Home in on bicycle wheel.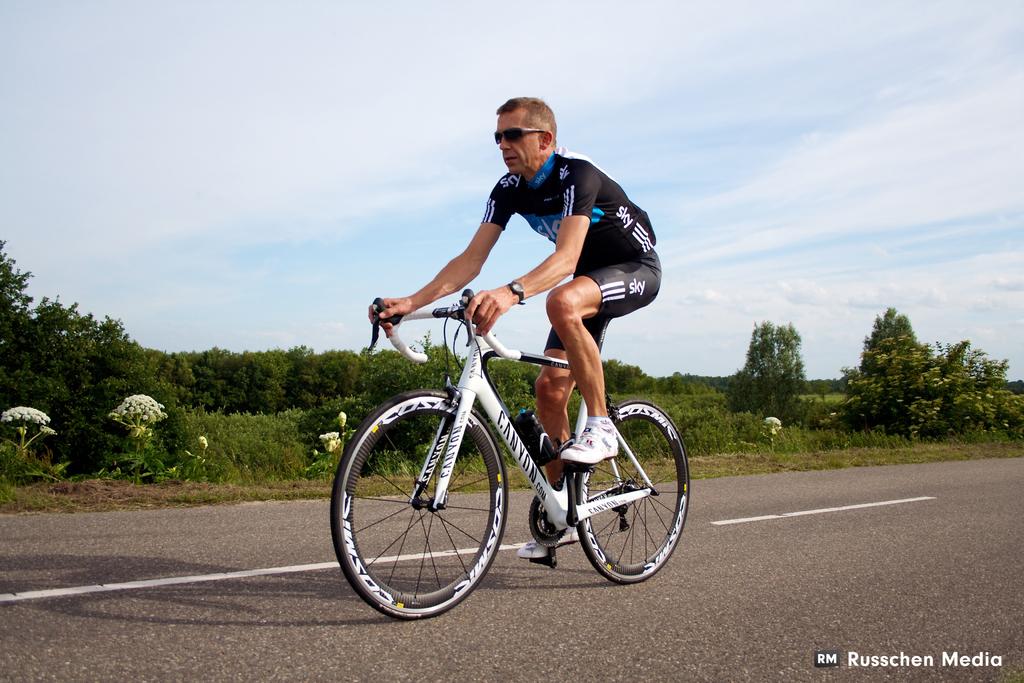
Homed in at (557,403,679,600).
